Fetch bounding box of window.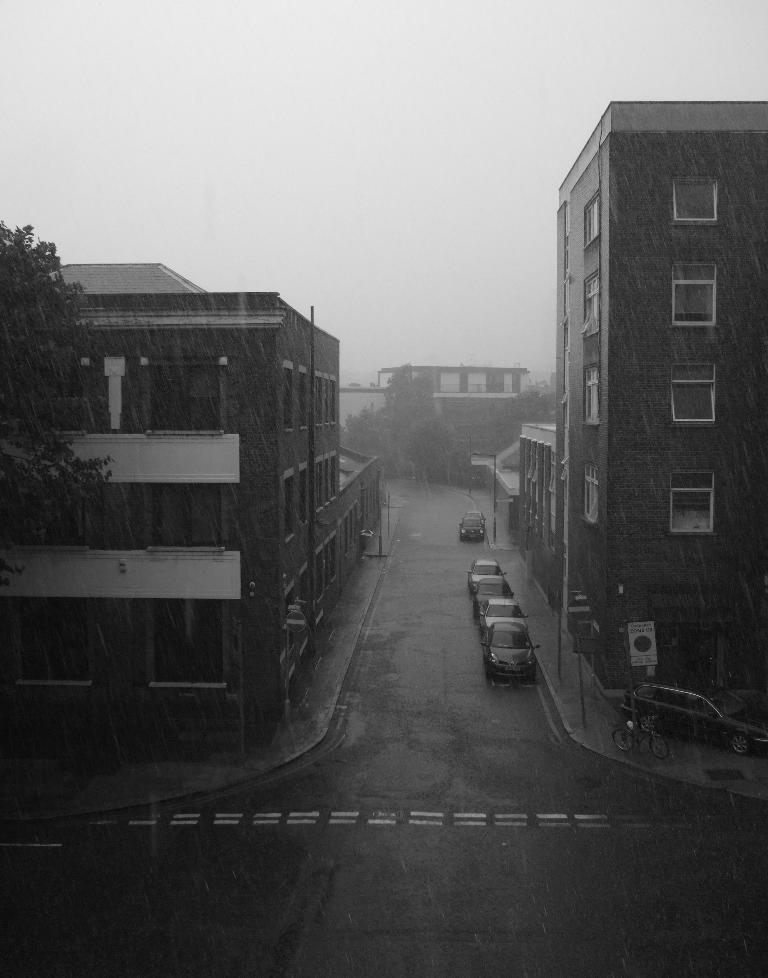
Bbox: {"x1": 666, "y1": 361, "x2": 718, "y2": 422}.
